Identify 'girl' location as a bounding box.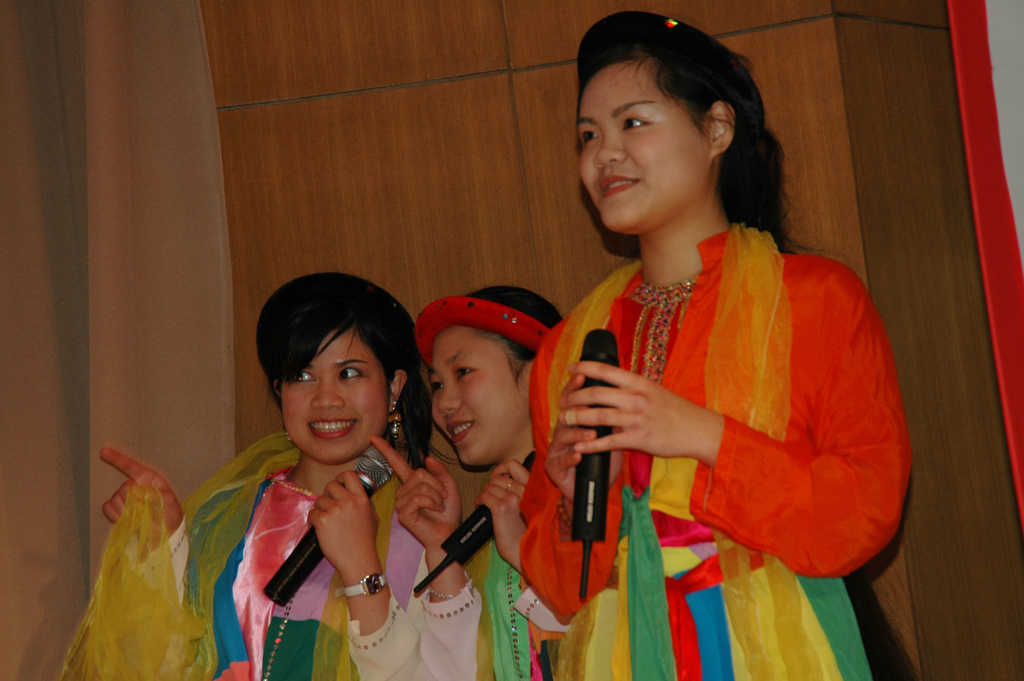
[368, 285, 570, 680].
